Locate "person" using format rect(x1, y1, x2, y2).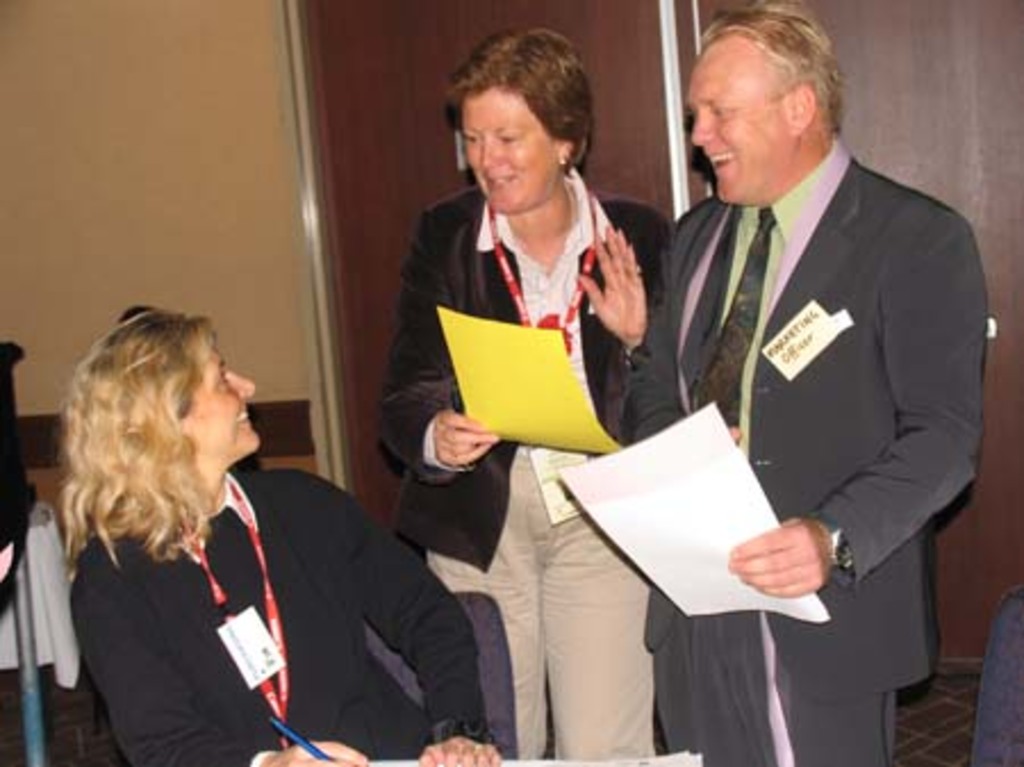
rect(378, 25, 674, 765).
